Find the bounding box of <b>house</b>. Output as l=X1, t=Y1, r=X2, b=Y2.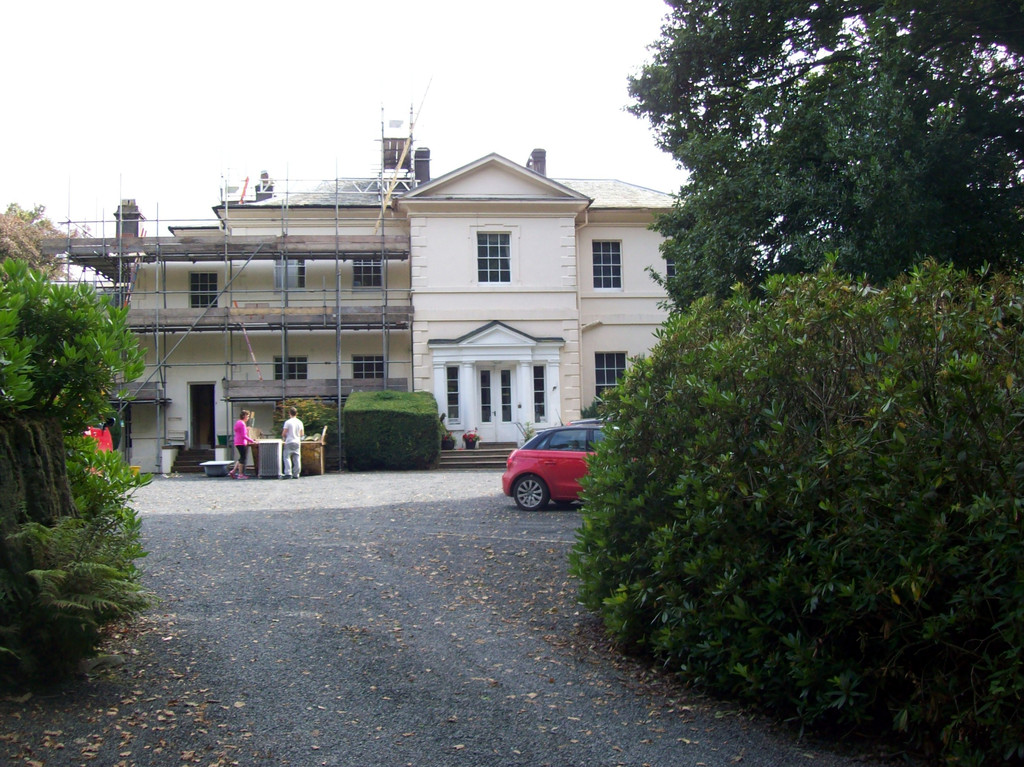
l=89, t=108, r=708, b=472.
